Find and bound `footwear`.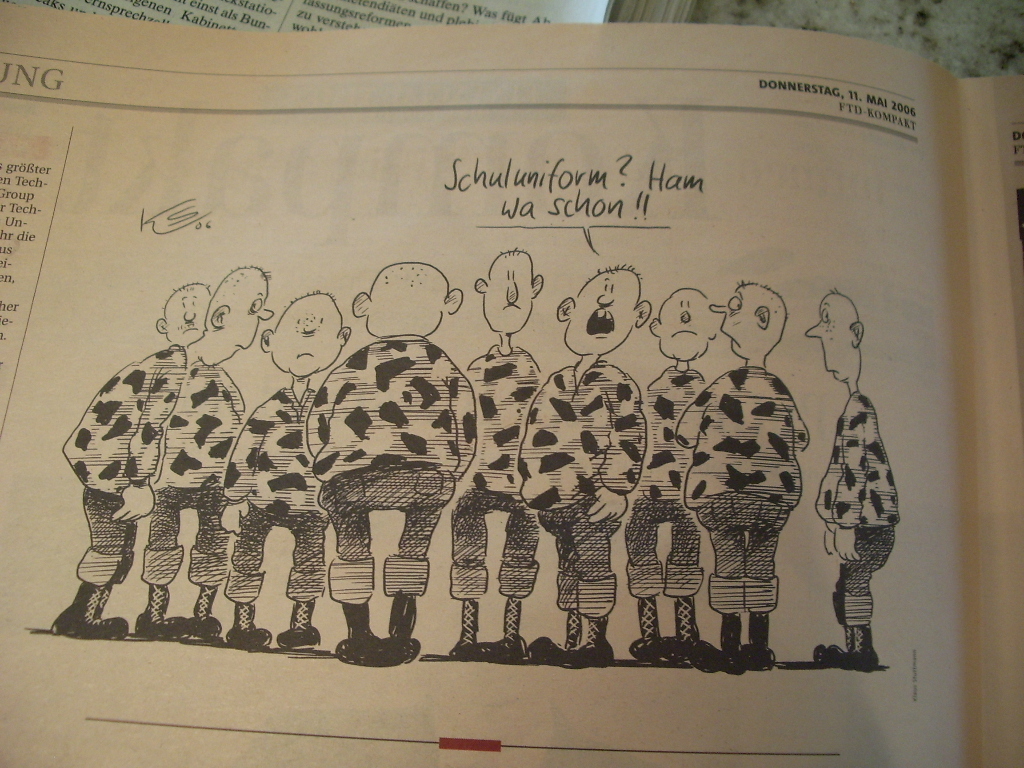
Bound: left=475, top=598, right=529, bottom=668.
